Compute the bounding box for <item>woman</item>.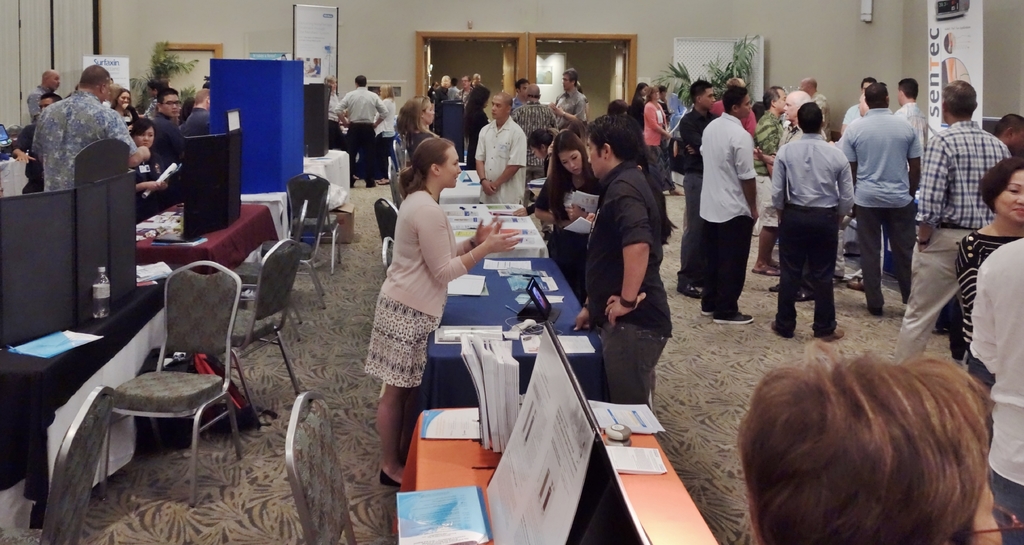
detection(396, 97, 439, 159).
